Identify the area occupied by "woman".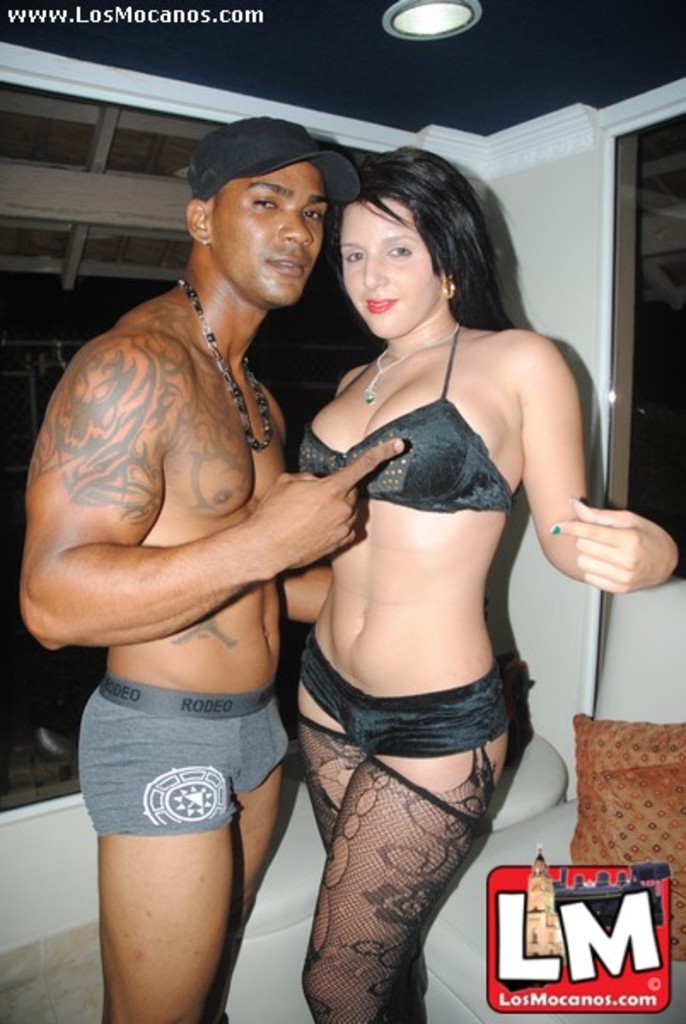
Area: locate(280, 145, 674, 1022).
